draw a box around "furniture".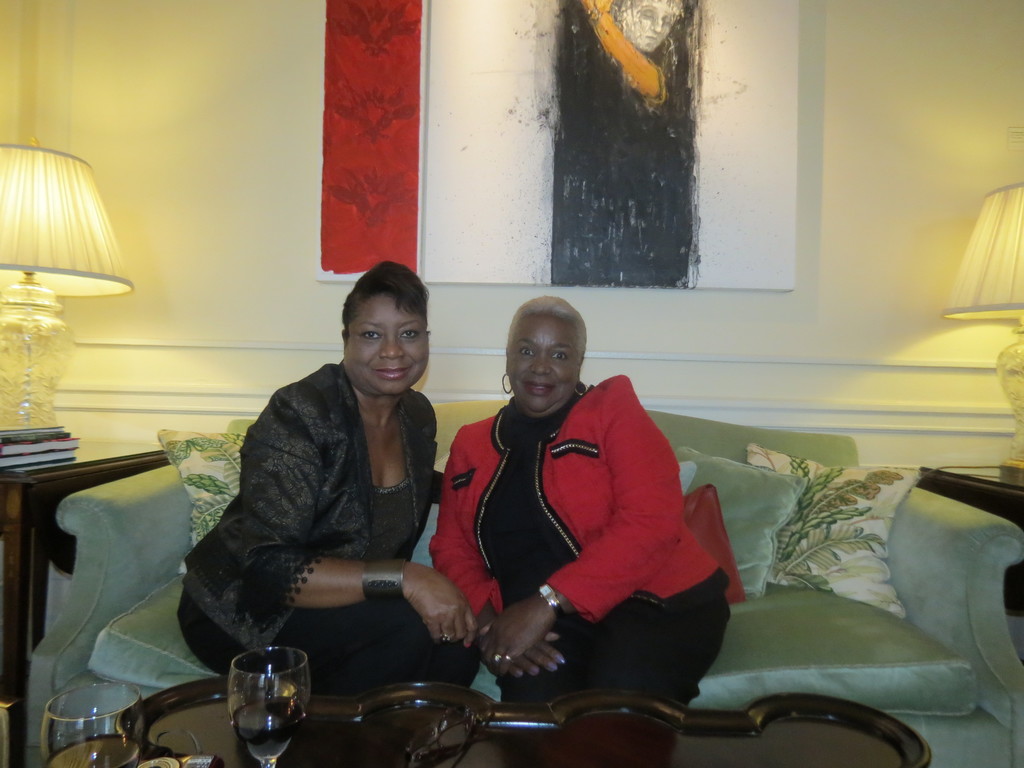
922:465:1023:619.
